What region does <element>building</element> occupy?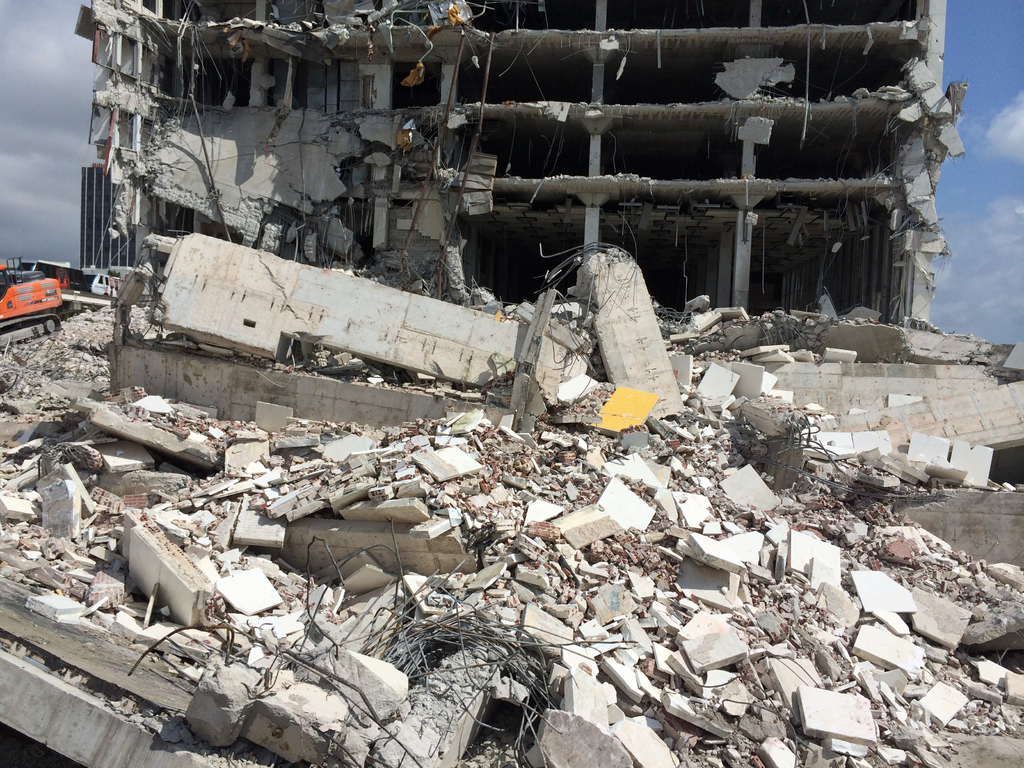
{"left": 90, "top": 0, "right": 947, "bottom": 324}.
